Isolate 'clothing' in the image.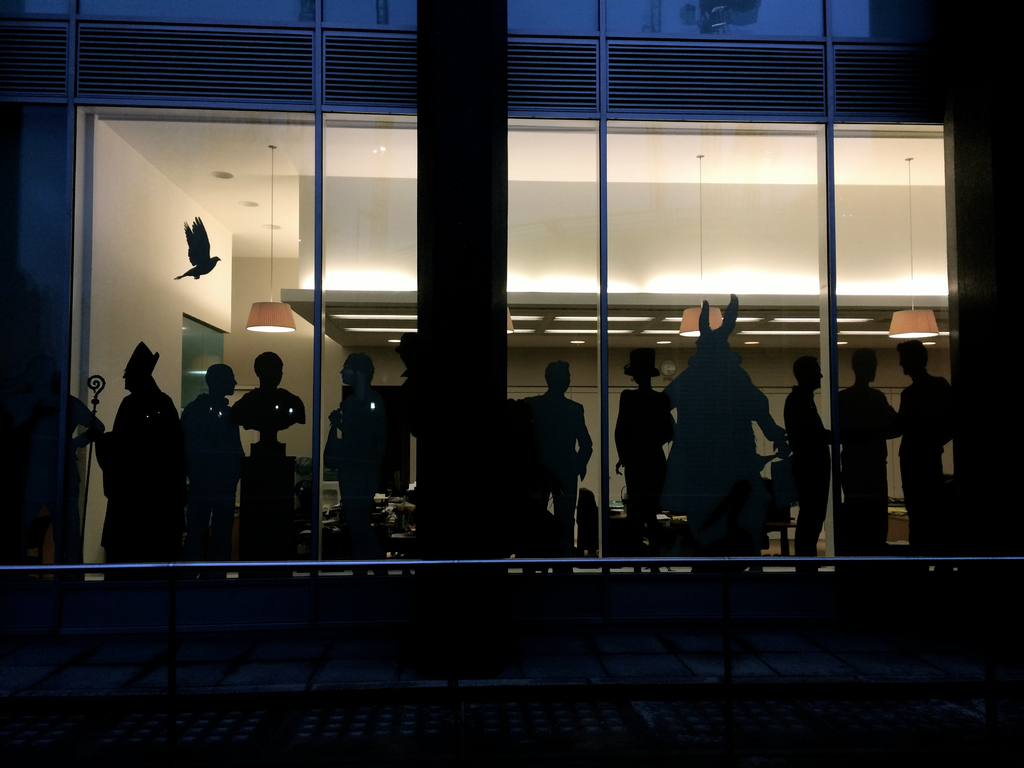
Isolated region: 787, 388, 831, 563.
